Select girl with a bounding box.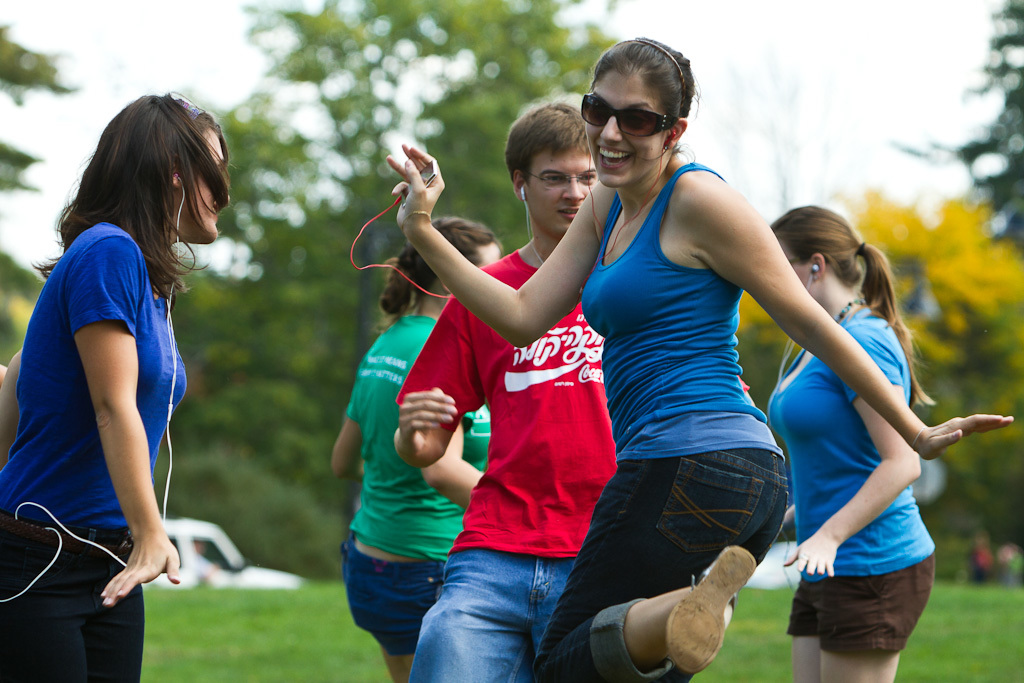
x1=768 y1=207 x2=937 y2=681.
